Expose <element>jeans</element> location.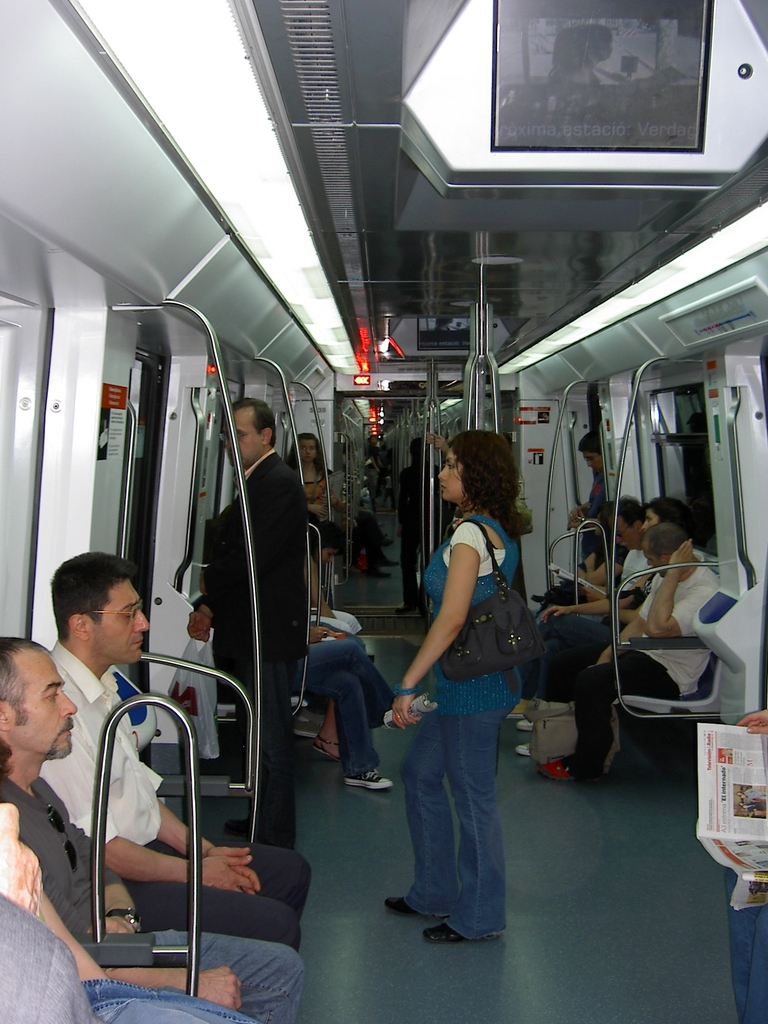
Exposed at {"left": 392, "top": 691, "right": 522, "bottom": 951}.
